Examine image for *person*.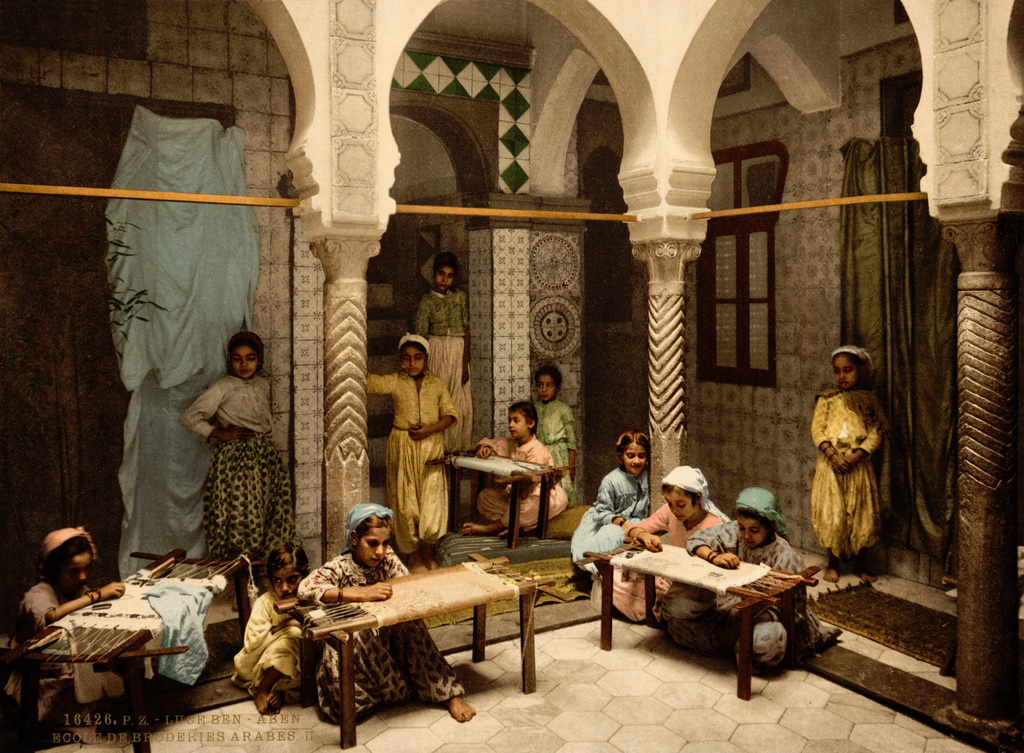
Examination result: <box>177,342,291,558</box>.
